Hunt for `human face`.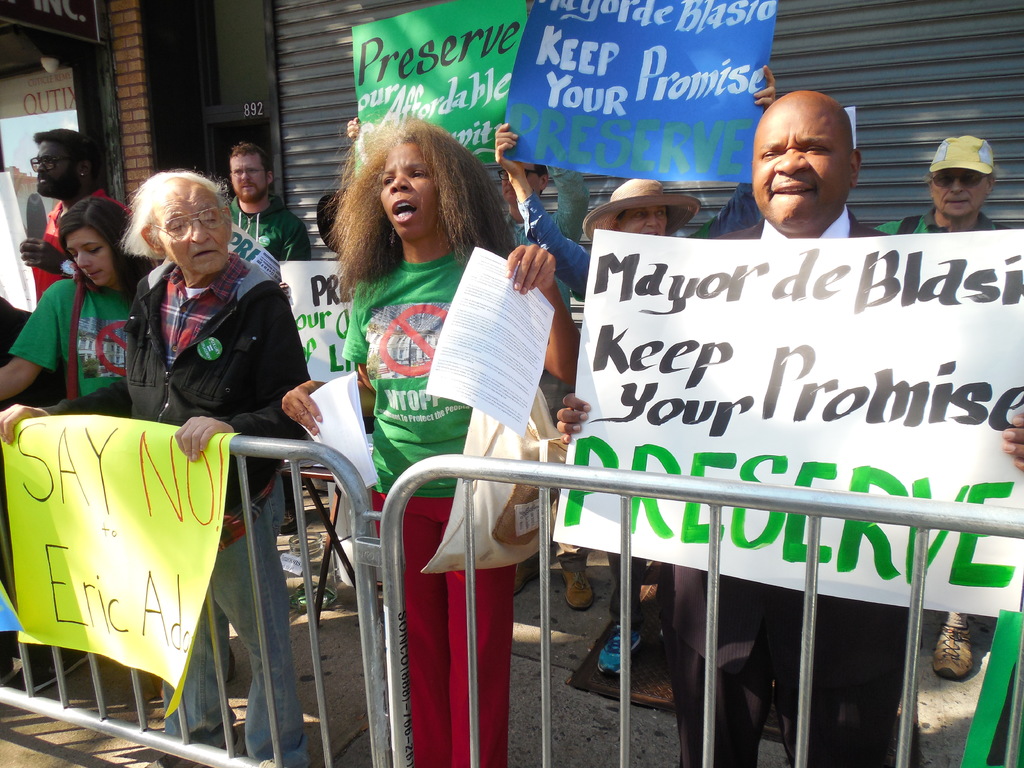
Hunted down at (left=929, top=172, right=989, bottom=228).
